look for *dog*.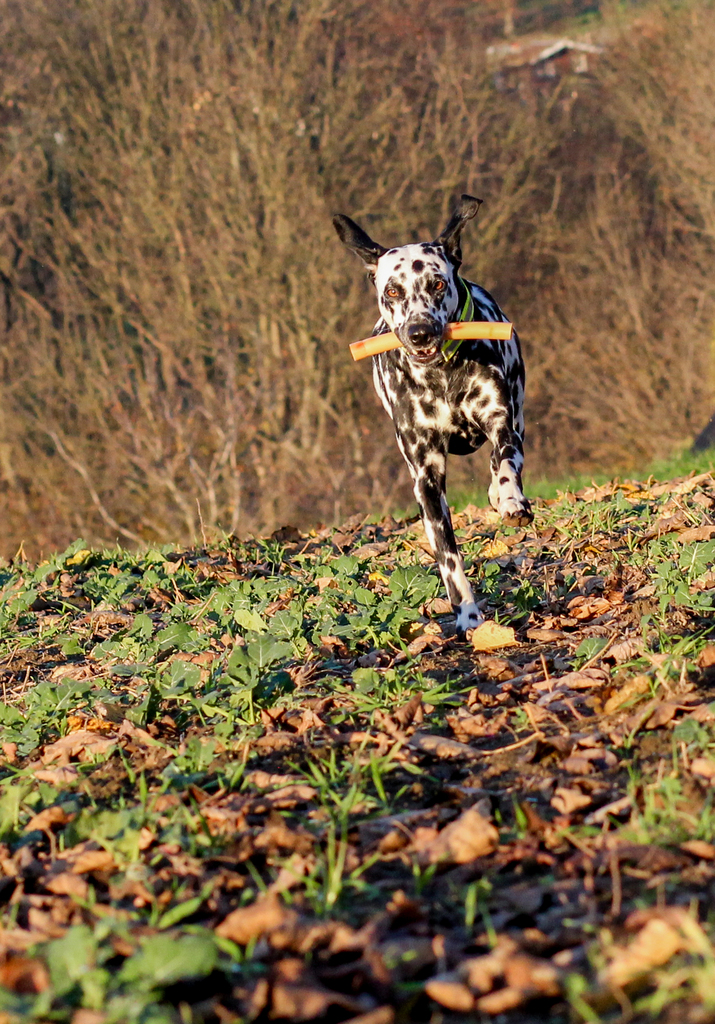
Found: (x1=325, y1=196, x2=537, y2=637).
